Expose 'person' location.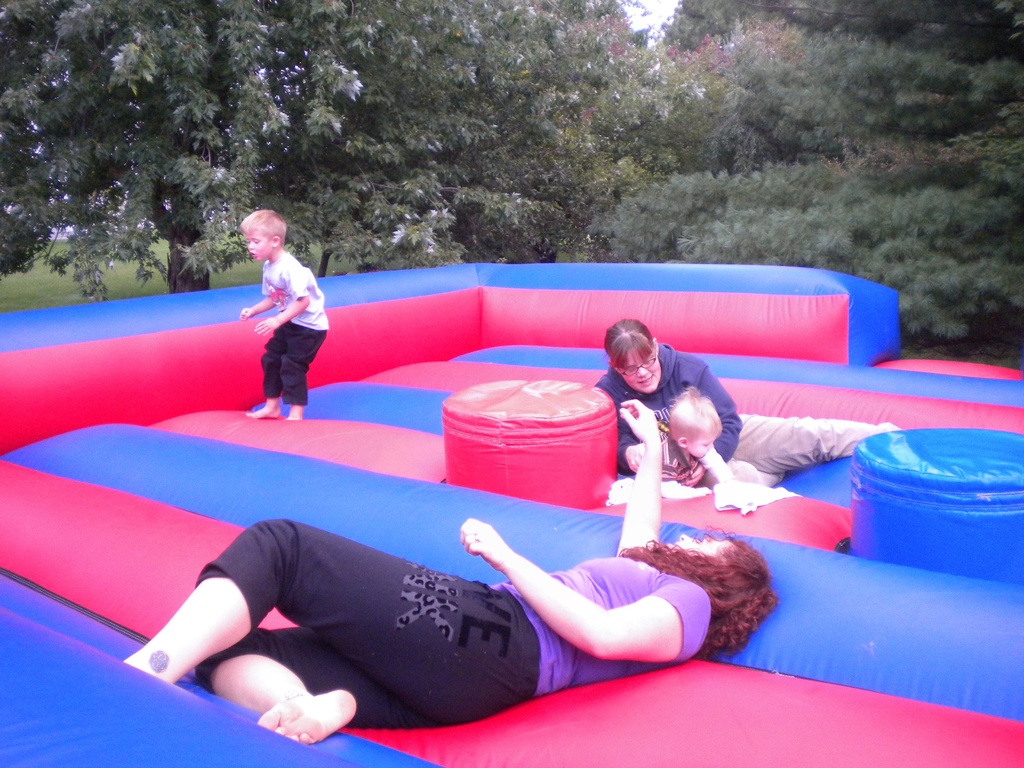
Exposed at Rect(236, 220, 329, 429).
